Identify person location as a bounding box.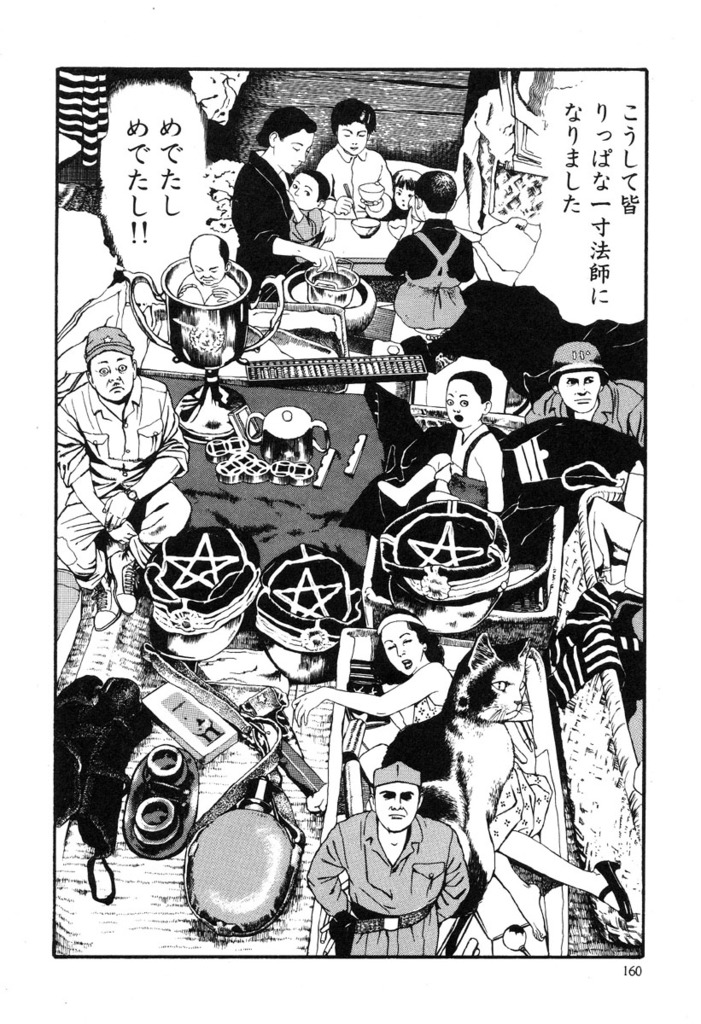
<box>291,607,456,800</box>.
